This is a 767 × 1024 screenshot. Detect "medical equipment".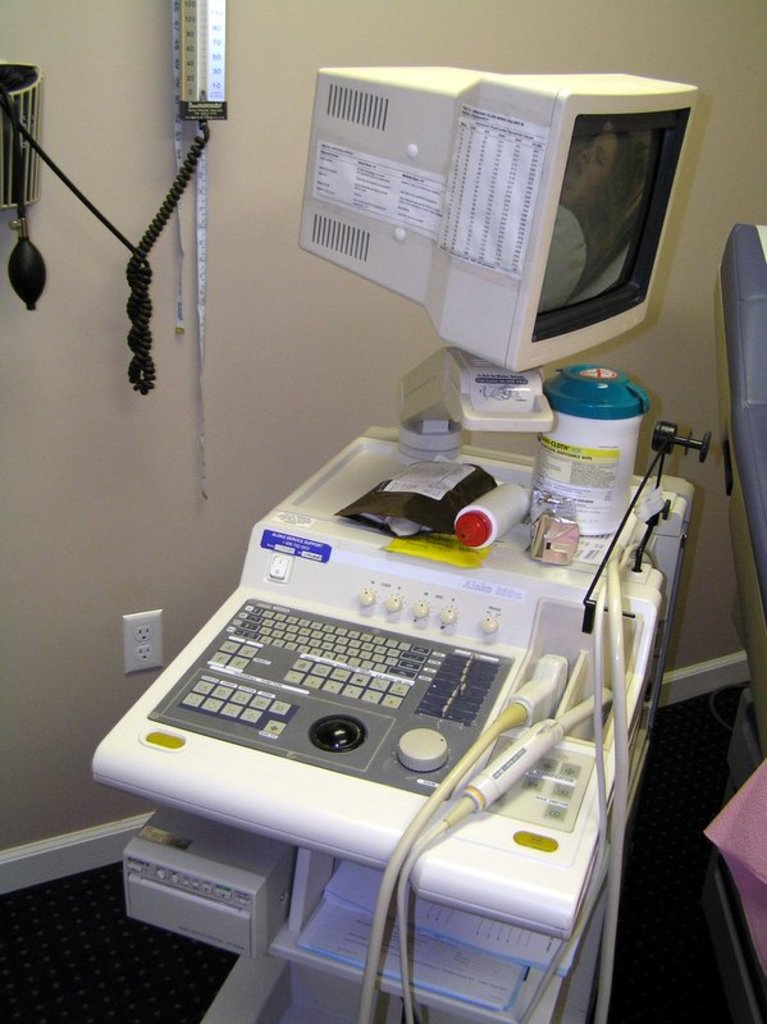
Rect(87, 73, 704, 1023).
